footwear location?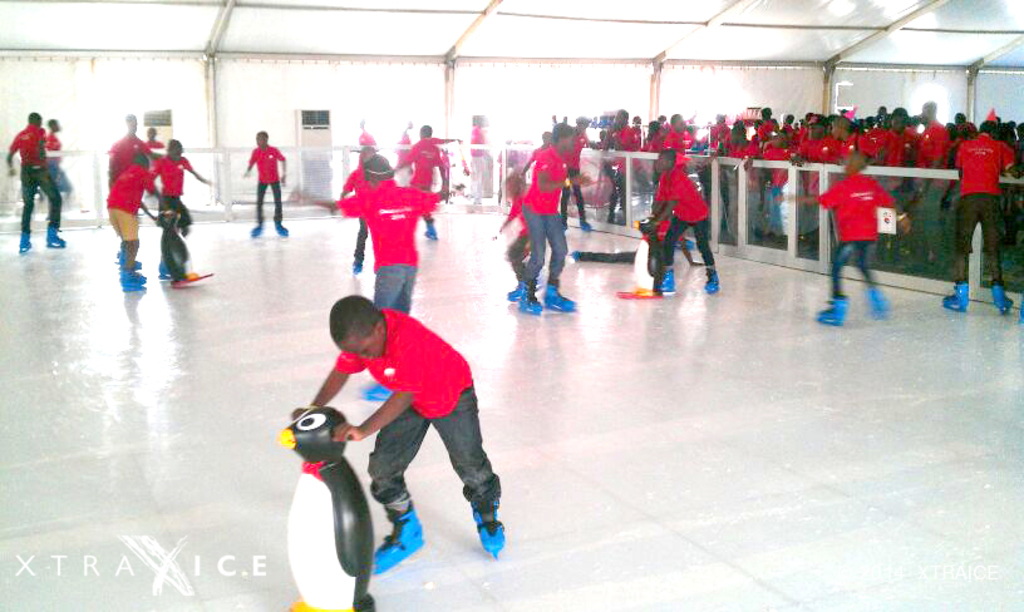
rect(424, 221, 437, 241)
